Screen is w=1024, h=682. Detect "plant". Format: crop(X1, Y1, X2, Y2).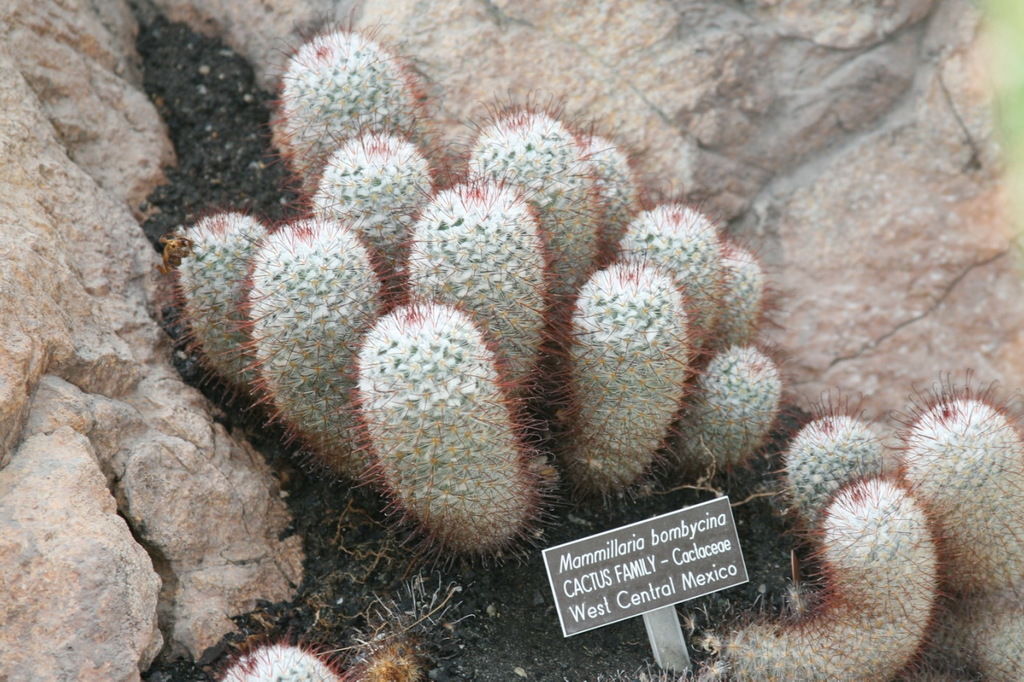
crop(706, 462, 939, 681).
